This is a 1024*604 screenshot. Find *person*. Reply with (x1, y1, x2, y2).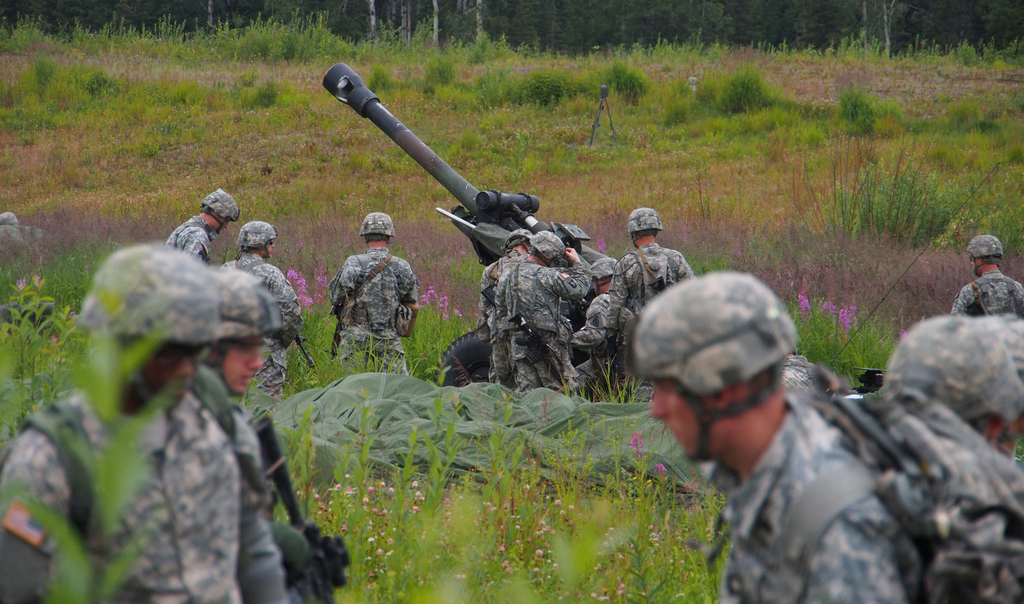
(329, 210, 416, 385).
